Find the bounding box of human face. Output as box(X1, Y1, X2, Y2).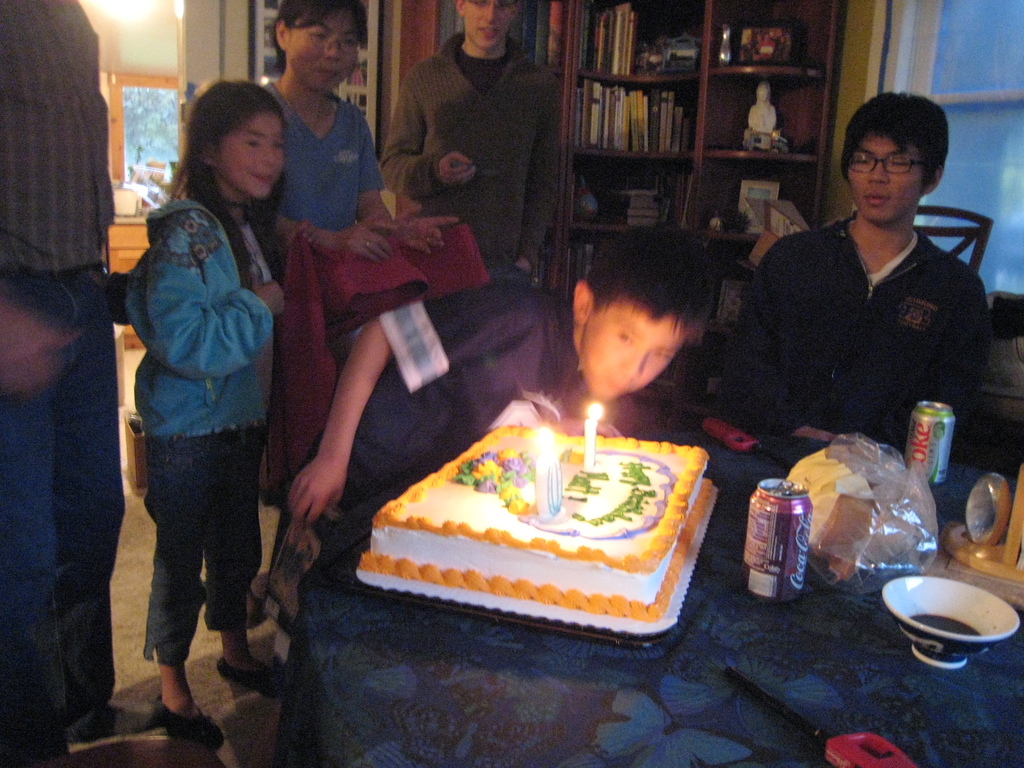
box(456, 0, 516, 50).
